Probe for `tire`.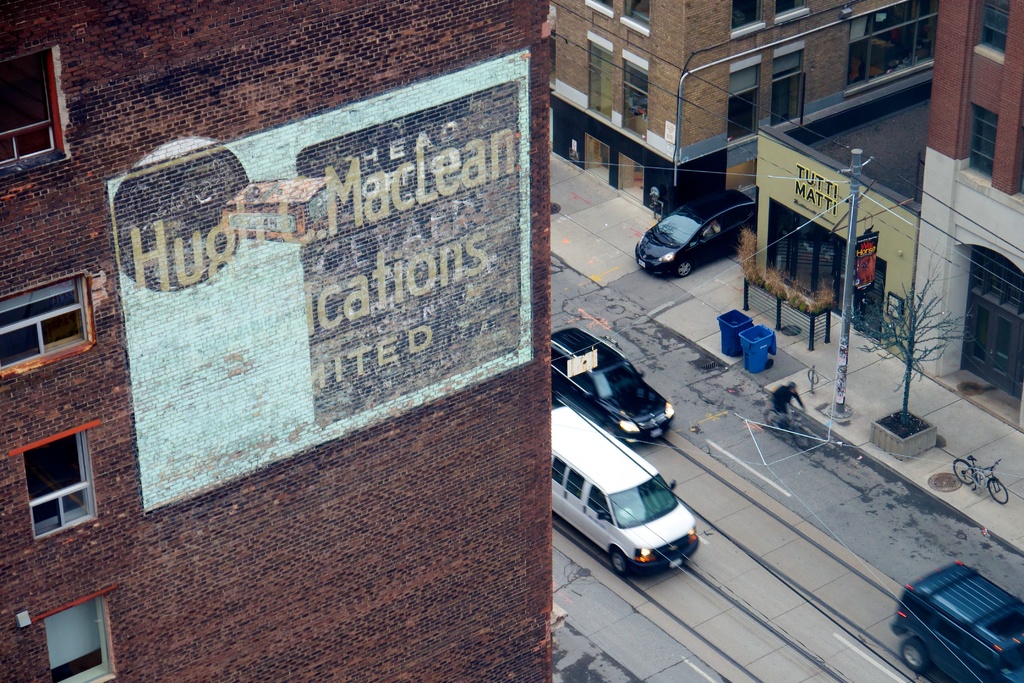
Probe result: [607,548,628,575].
